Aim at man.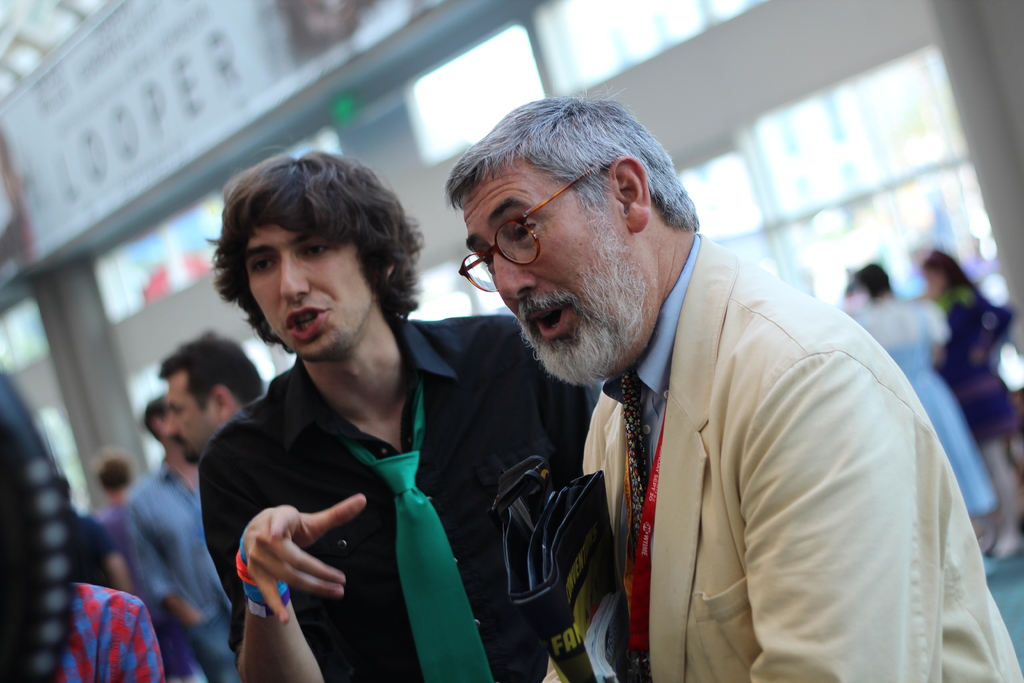
Aimed at pyautogui.locateOnScreen(445, 91, 1023, 682).
